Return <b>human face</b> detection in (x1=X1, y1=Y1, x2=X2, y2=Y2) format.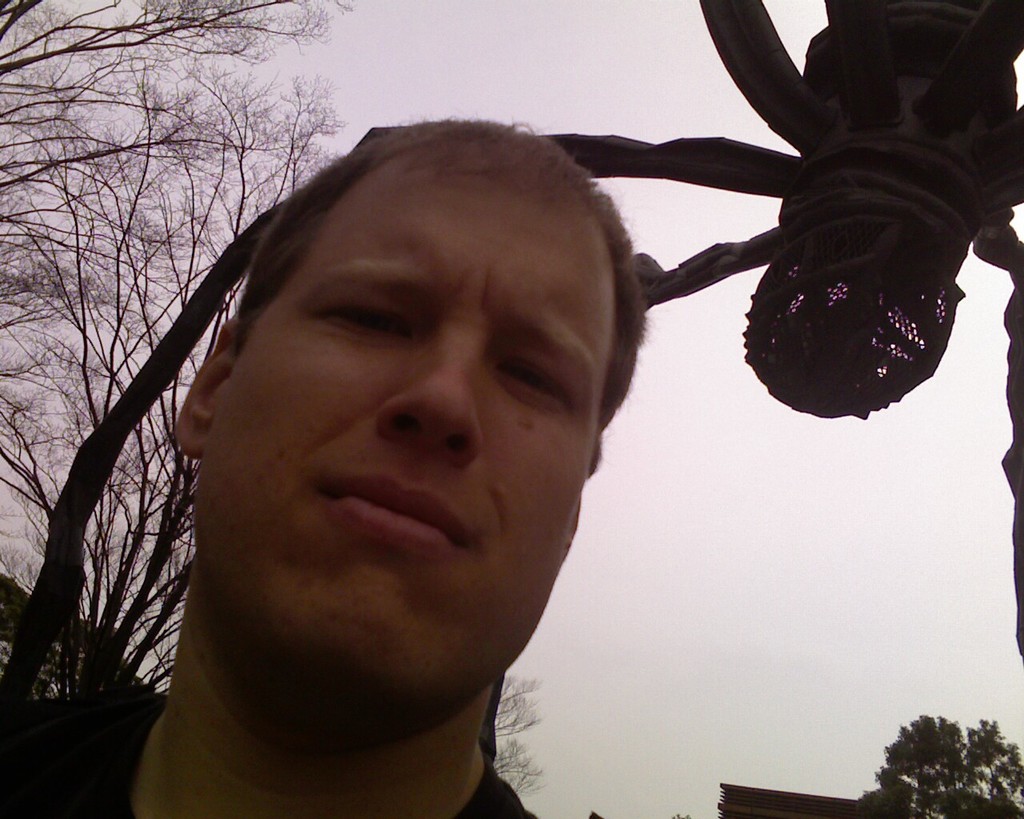
(x1=196, y1=151, x2=622, y2=704).
